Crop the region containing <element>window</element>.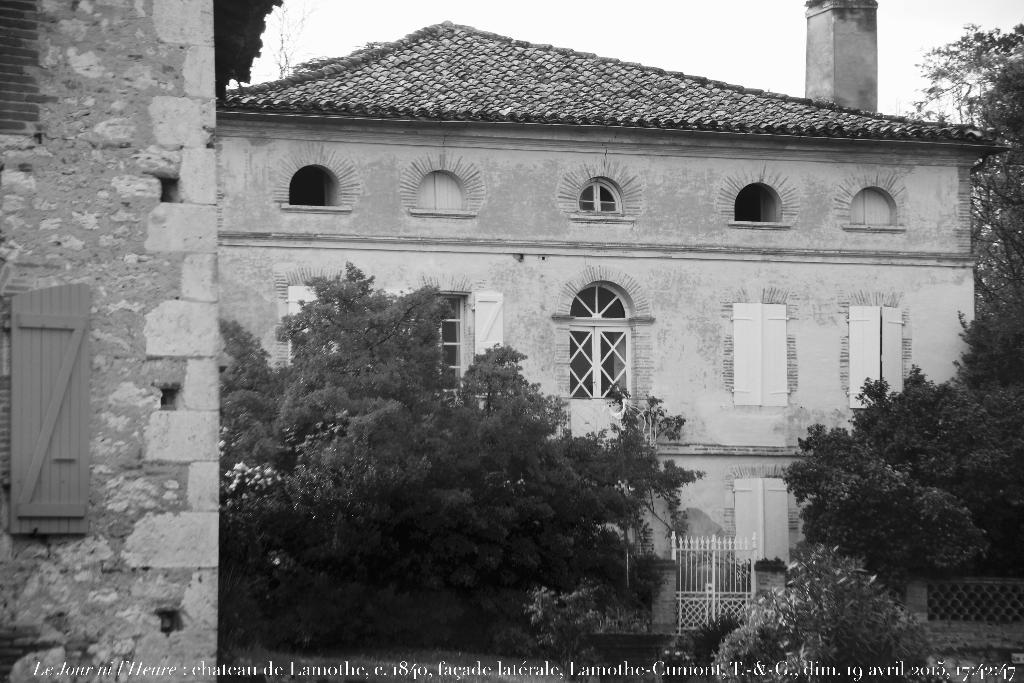
Crop region: [347,284,484,391].
